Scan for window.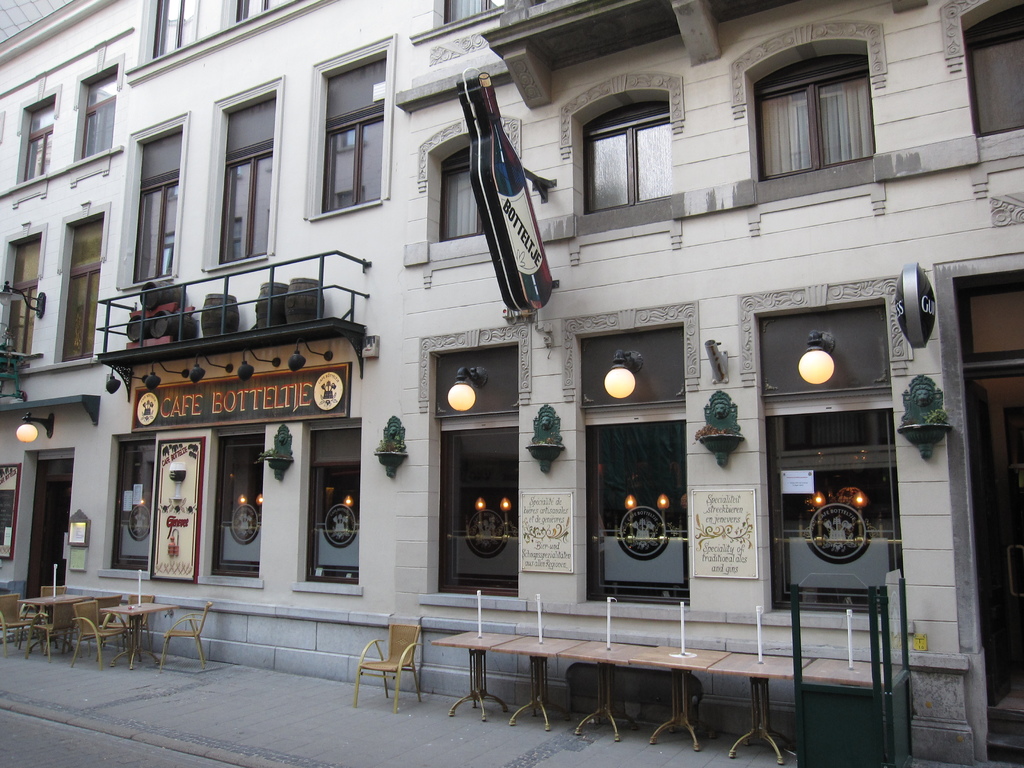
Scan result: l=442, t=162, r=487, b=239.
